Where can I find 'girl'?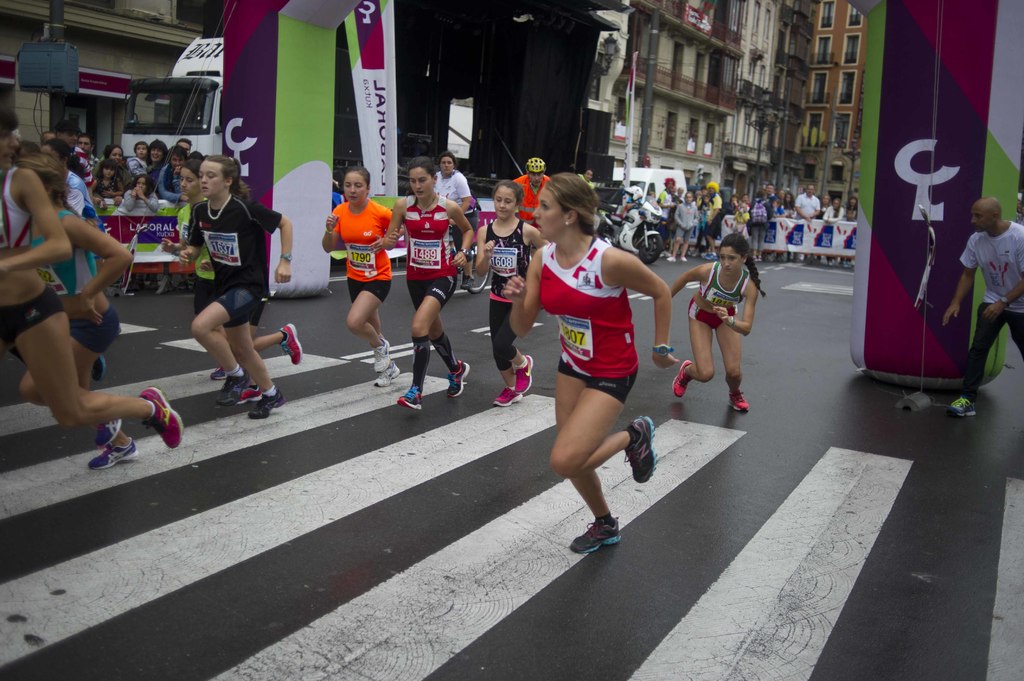
You can find it at 174,153,305,382.
